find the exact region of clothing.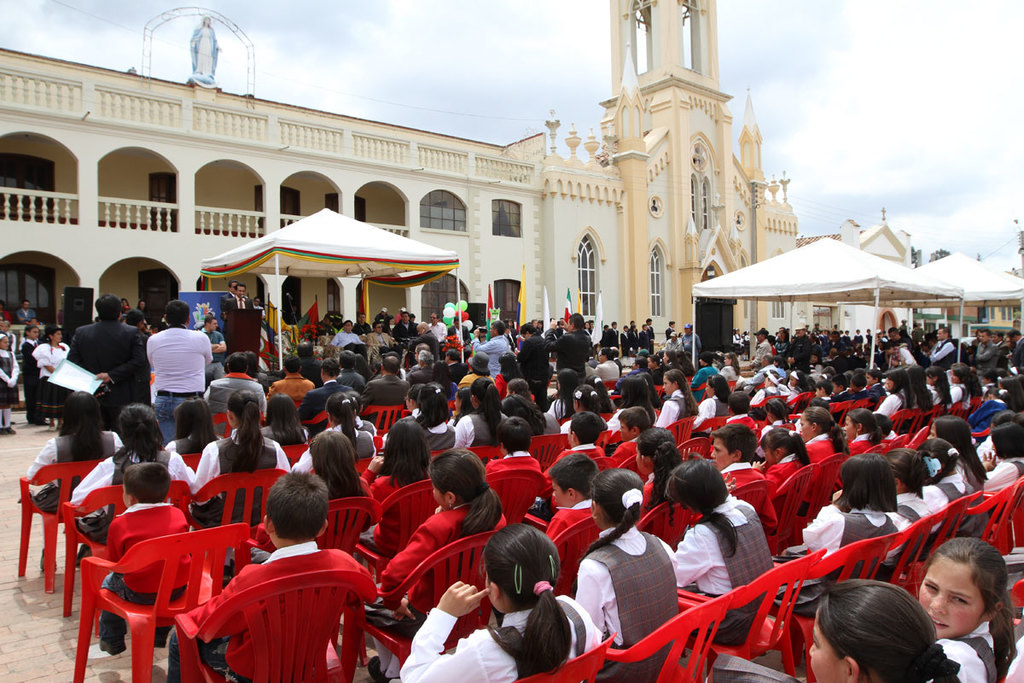
Exact region: bbox(26, 333, 75, 398).
